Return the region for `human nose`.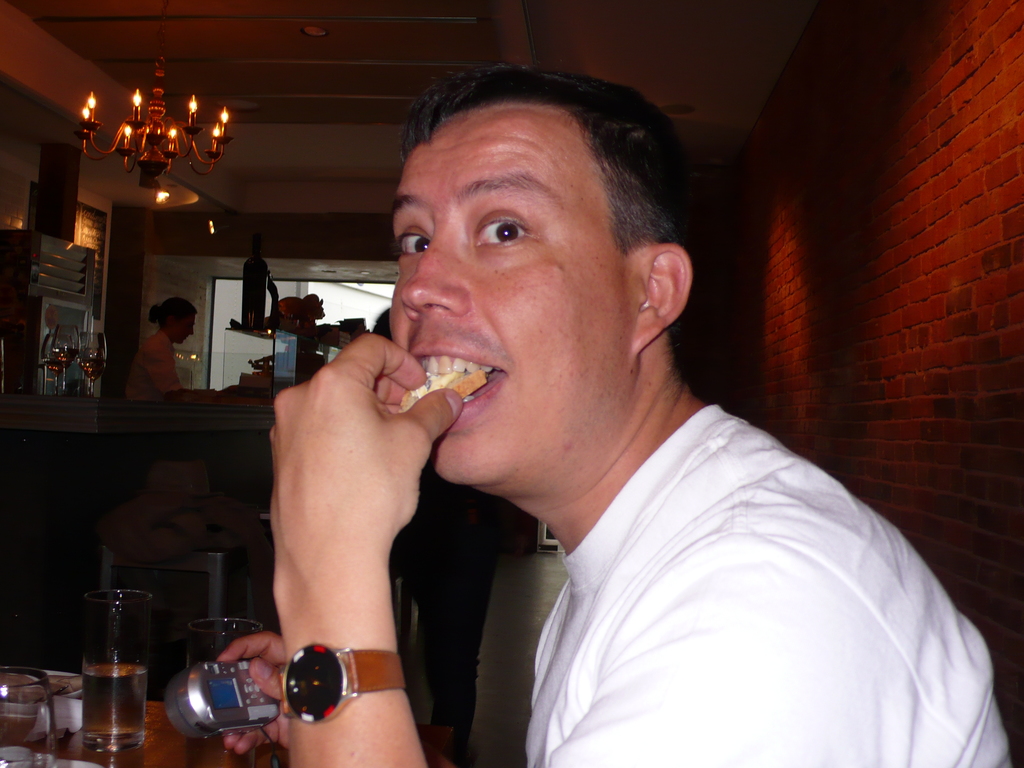
Rect(188, 327, 195, 338).
